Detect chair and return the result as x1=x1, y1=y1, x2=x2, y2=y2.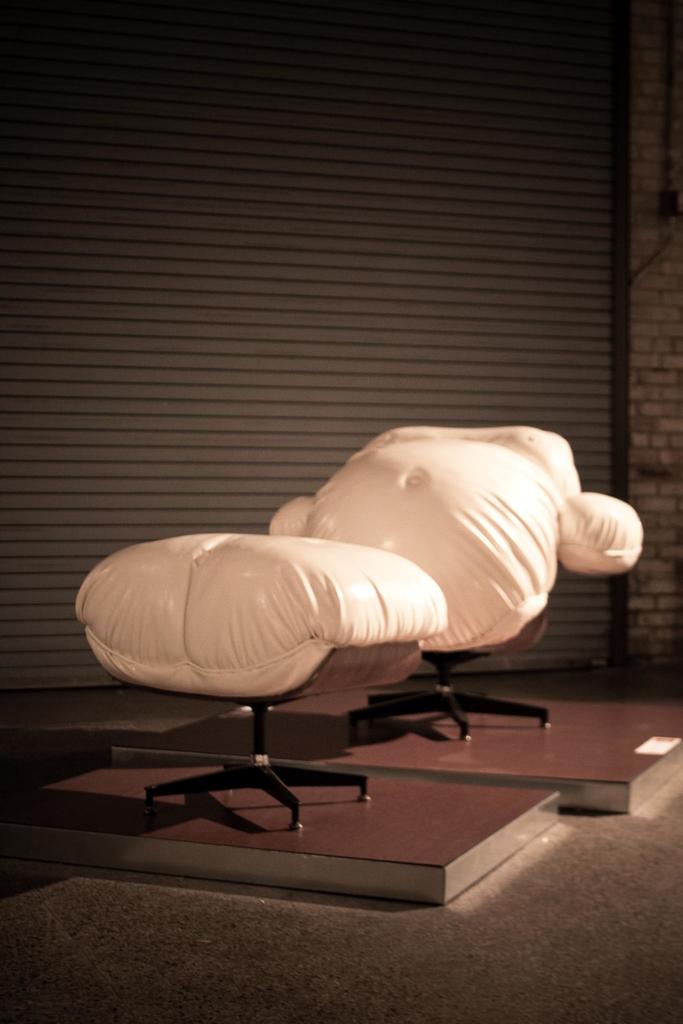
x1=122, y1=634, x2=422, y2=838.
